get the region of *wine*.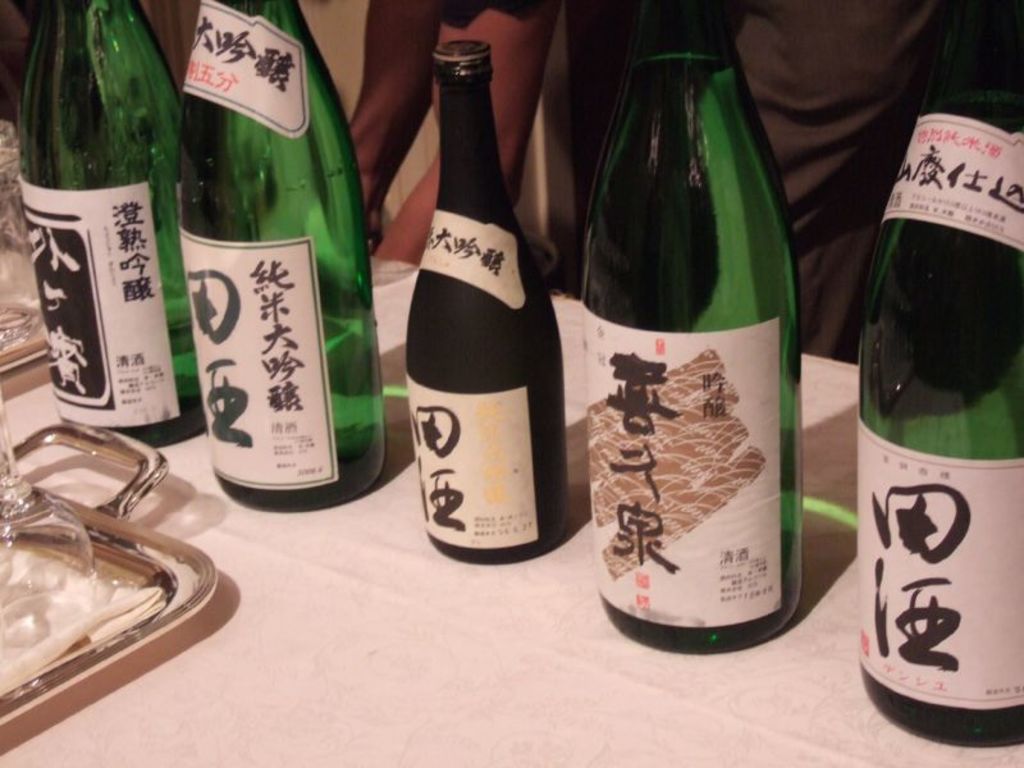
bbox=(552, 12, 851, 654).
